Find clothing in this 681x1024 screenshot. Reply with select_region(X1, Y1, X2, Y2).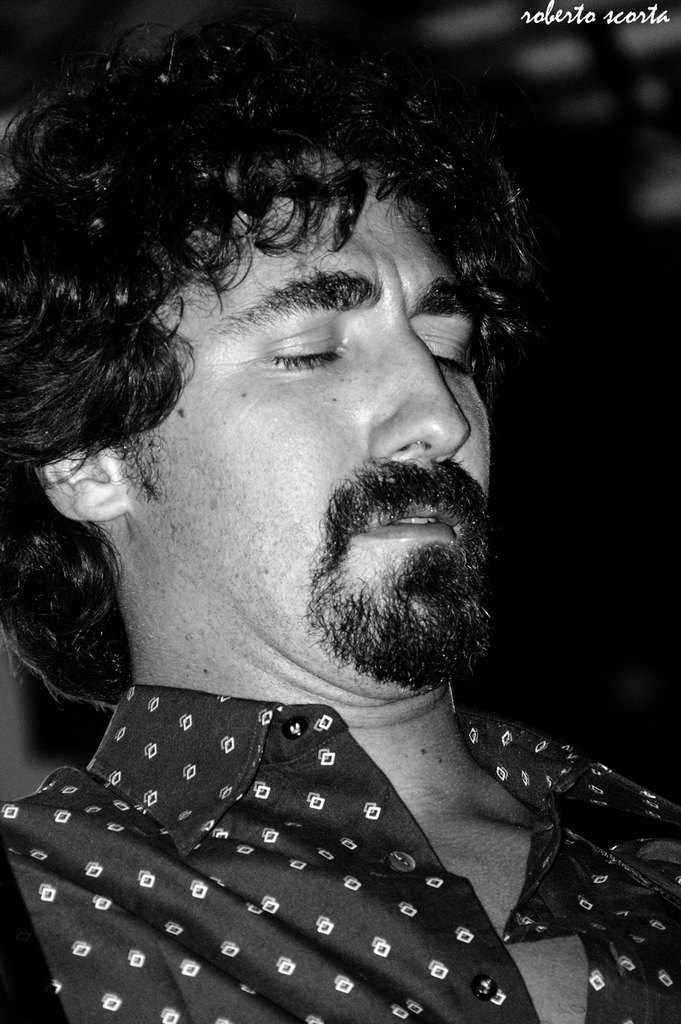
select_region(3, 639, 605, 1008).
